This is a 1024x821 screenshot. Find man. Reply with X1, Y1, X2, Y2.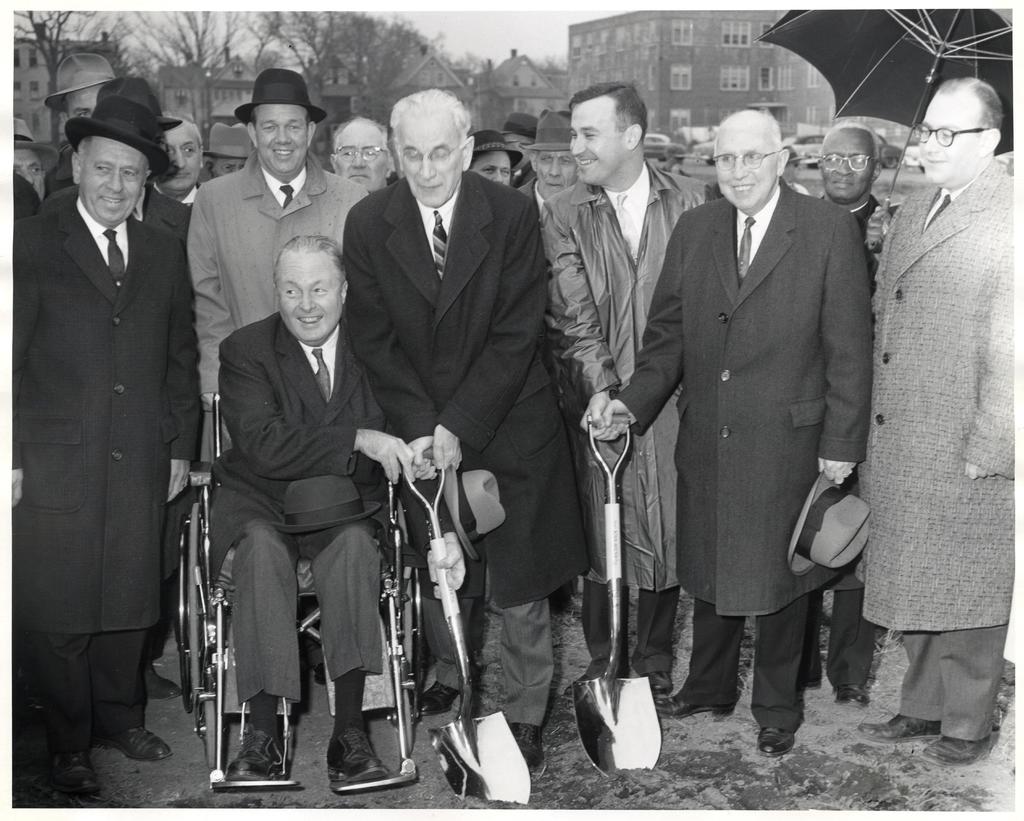
49, 50, 119, 194.
